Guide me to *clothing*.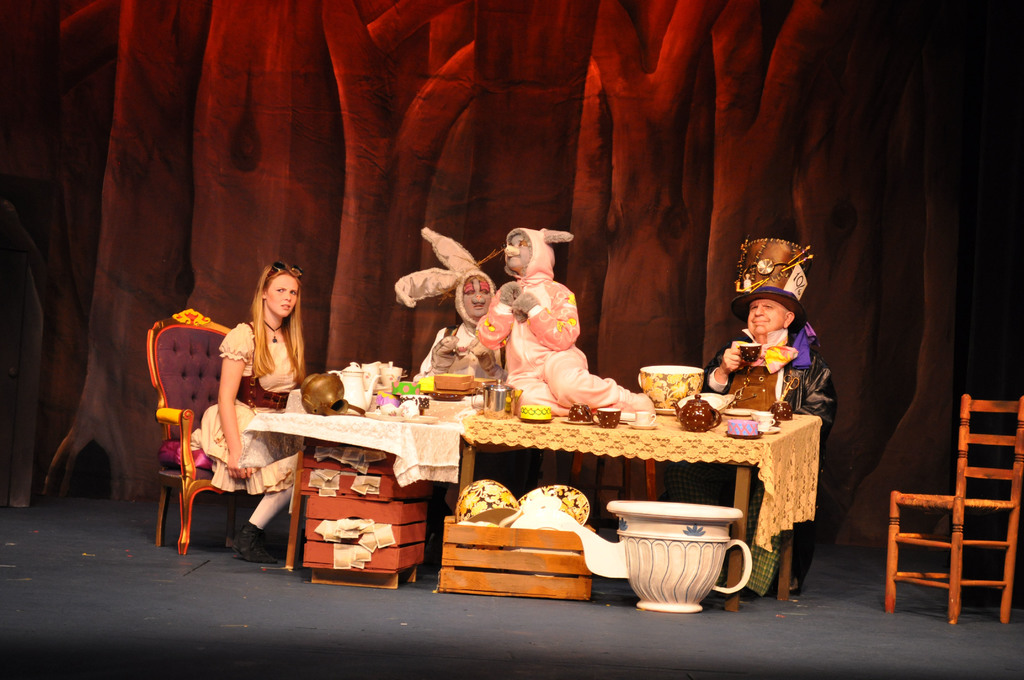
Guidance: rect(703, 325, 836, 439).
